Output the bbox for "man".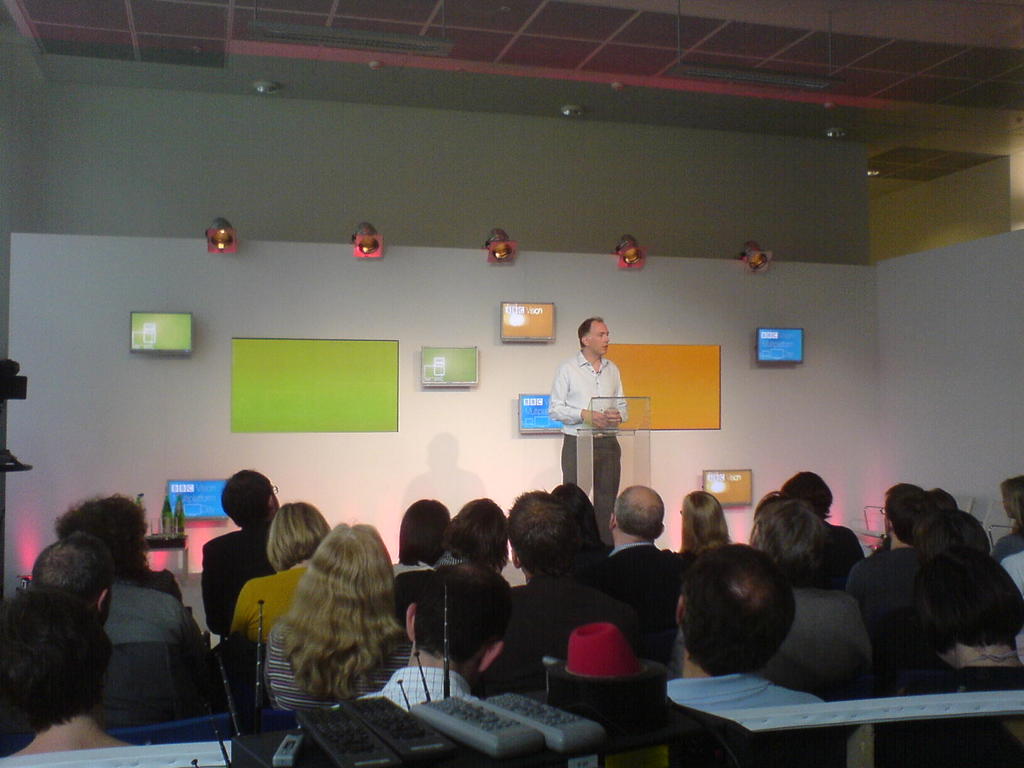
[left=840, top=483, right=941, bottom=633].
